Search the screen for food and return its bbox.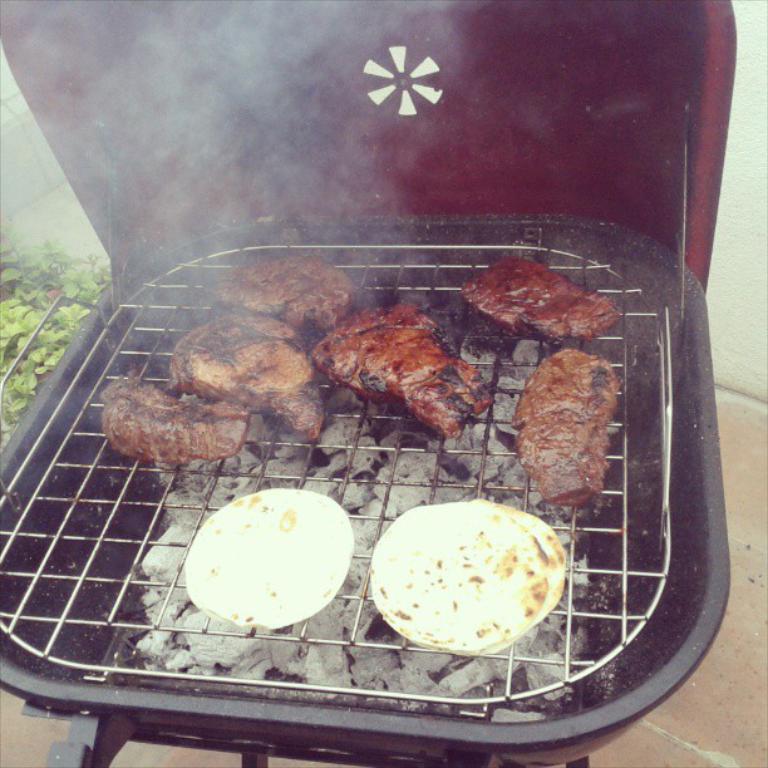
Found: bbox=(379, 498, 585, 655).
